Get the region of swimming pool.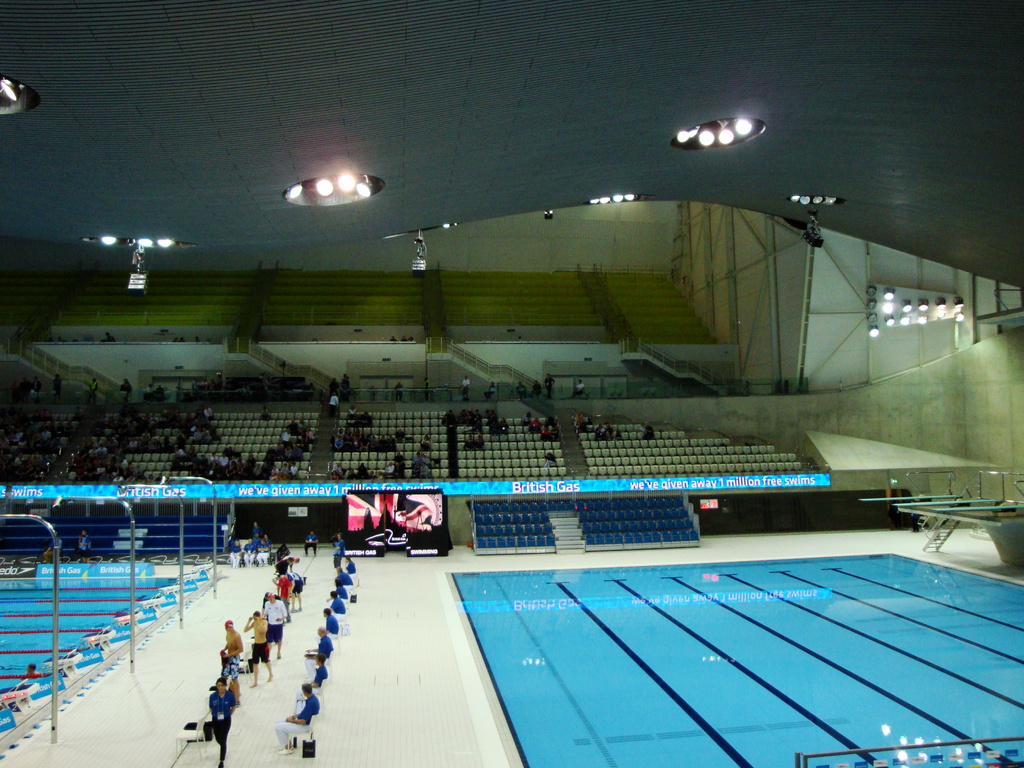
0,555,211,748.
